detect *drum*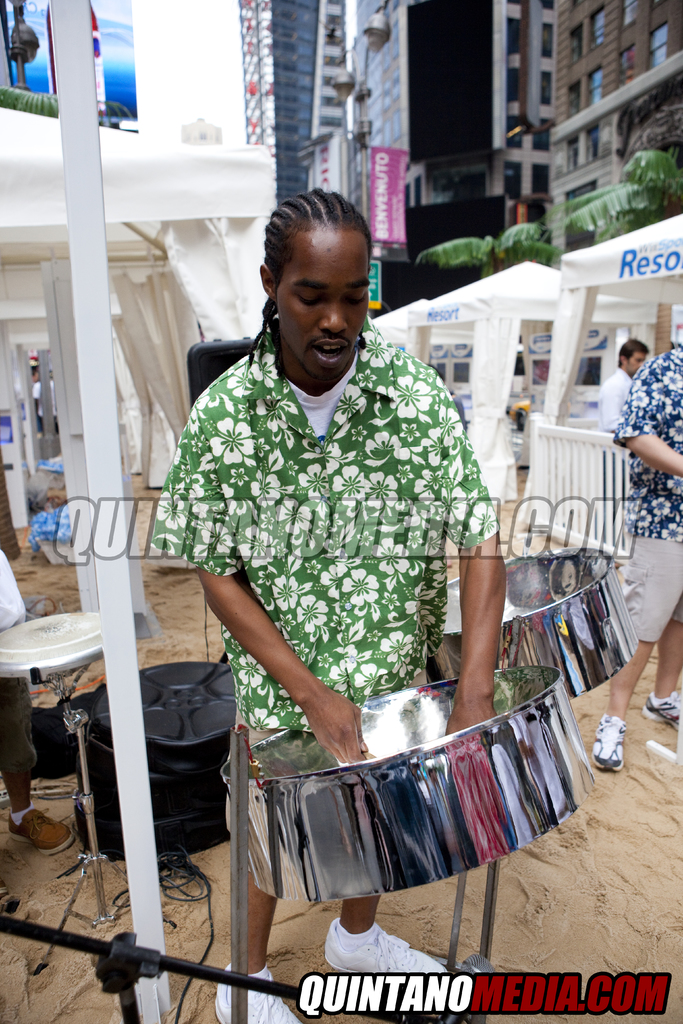
(0, 608, 137, 778)
